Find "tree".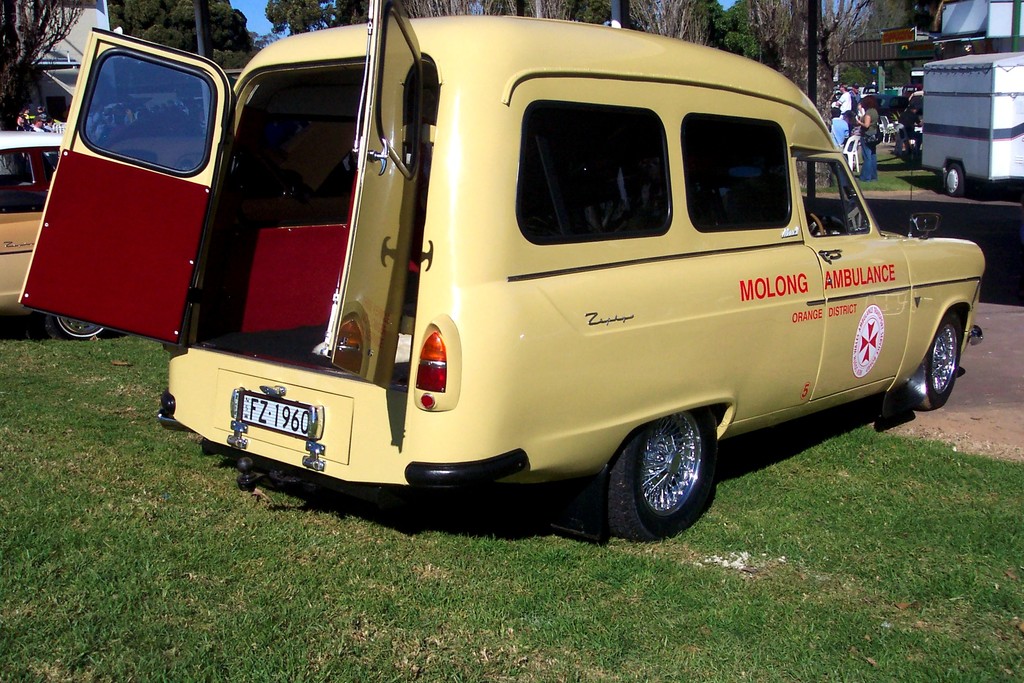
bbox=(108, 0, 265, 97).
